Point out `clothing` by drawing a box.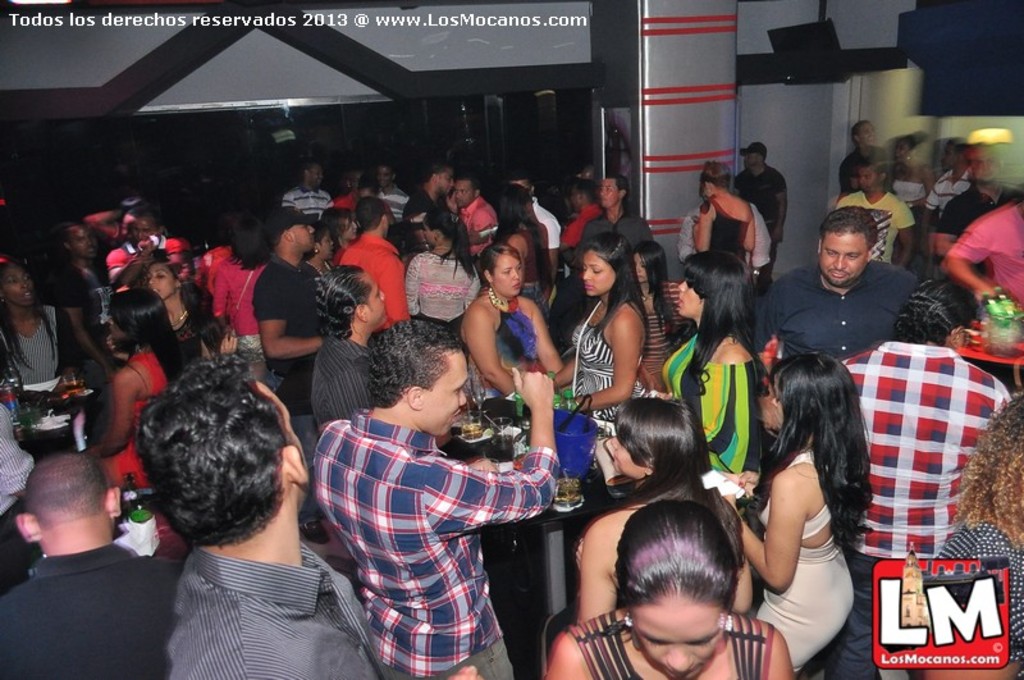
(54, 259, 114, 371).
